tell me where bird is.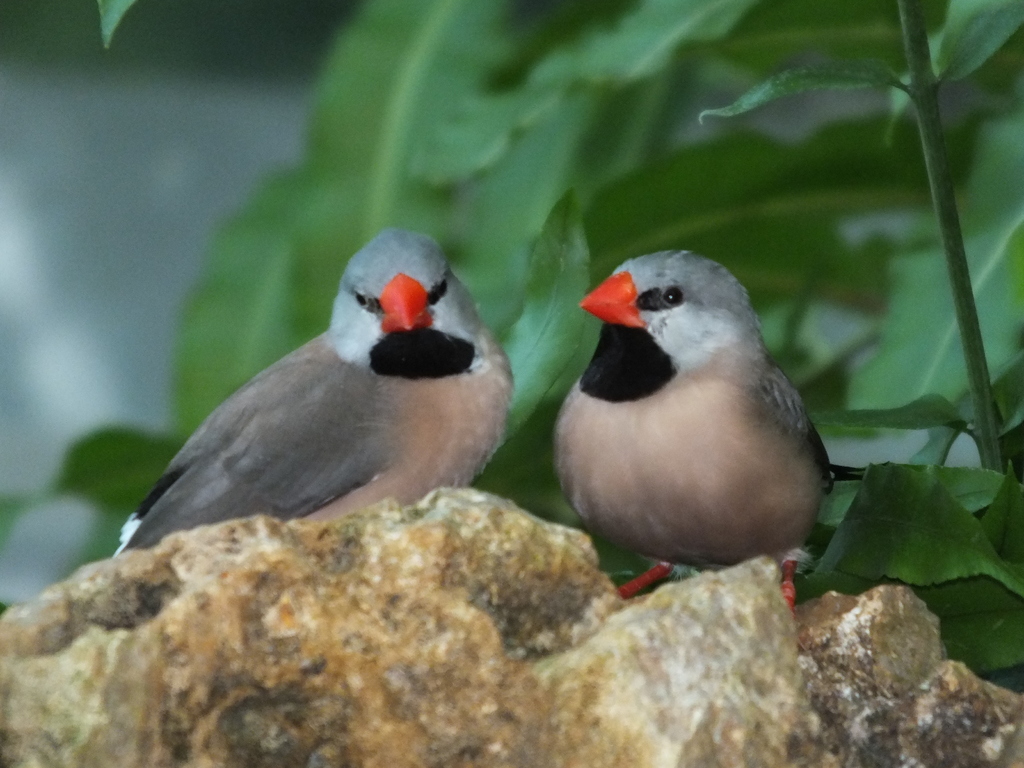
bird is at pyautogui.locateOnScreen(543, 253, 828, 609).
